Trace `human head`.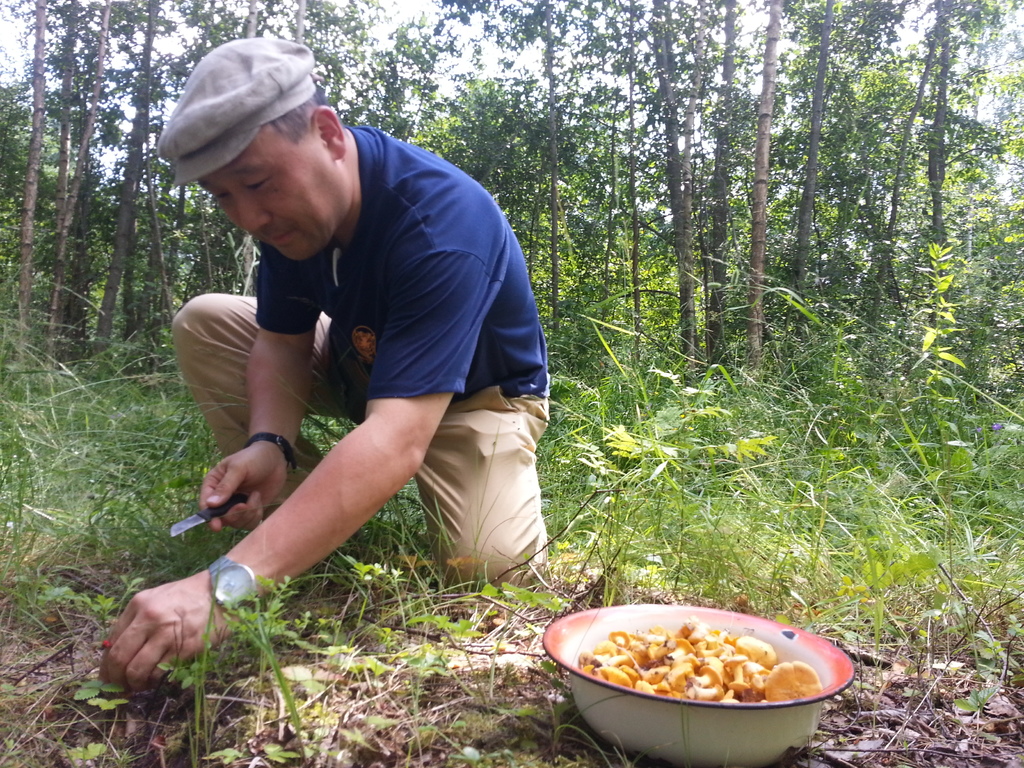
Traced to <region>163, 50, 369, 244</region>.
